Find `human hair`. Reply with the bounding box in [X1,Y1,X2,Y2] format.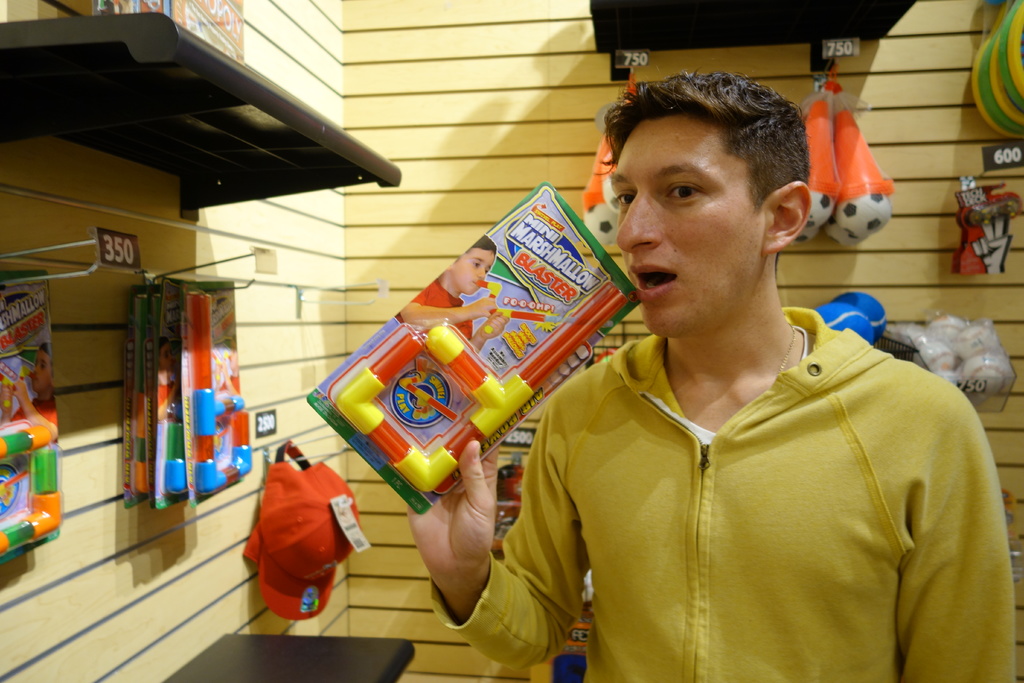
[40,339,50,353].
